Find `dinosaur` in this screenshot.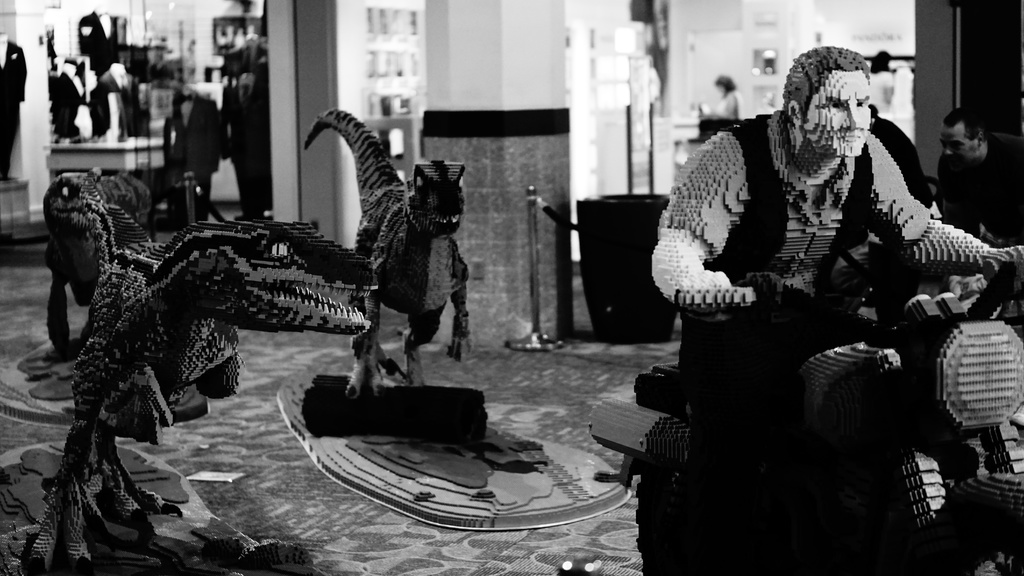
The bounding box for `dinosaur` is {"x1": 296, "y1": 104, "x2": 479, "y2": 398}.
